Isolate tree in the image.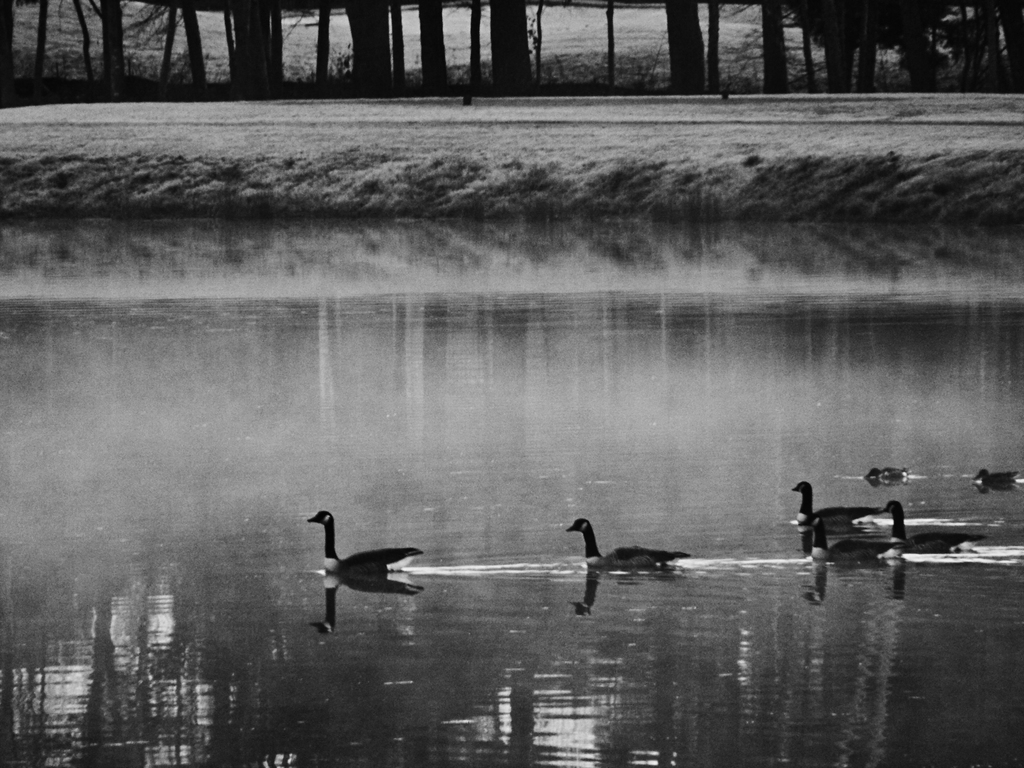
Isolated region: x1=179 y1=1 x2=208 y2=85.
